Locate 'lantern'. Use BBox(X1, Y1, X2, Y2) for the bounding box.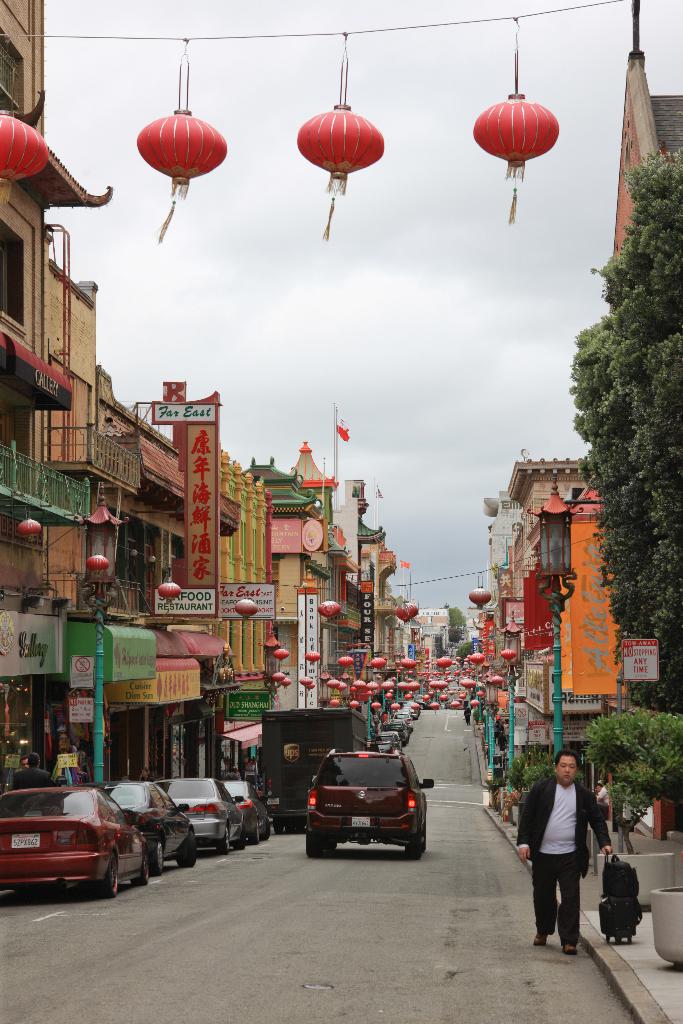
BBox(297, 59, 385, 236).
